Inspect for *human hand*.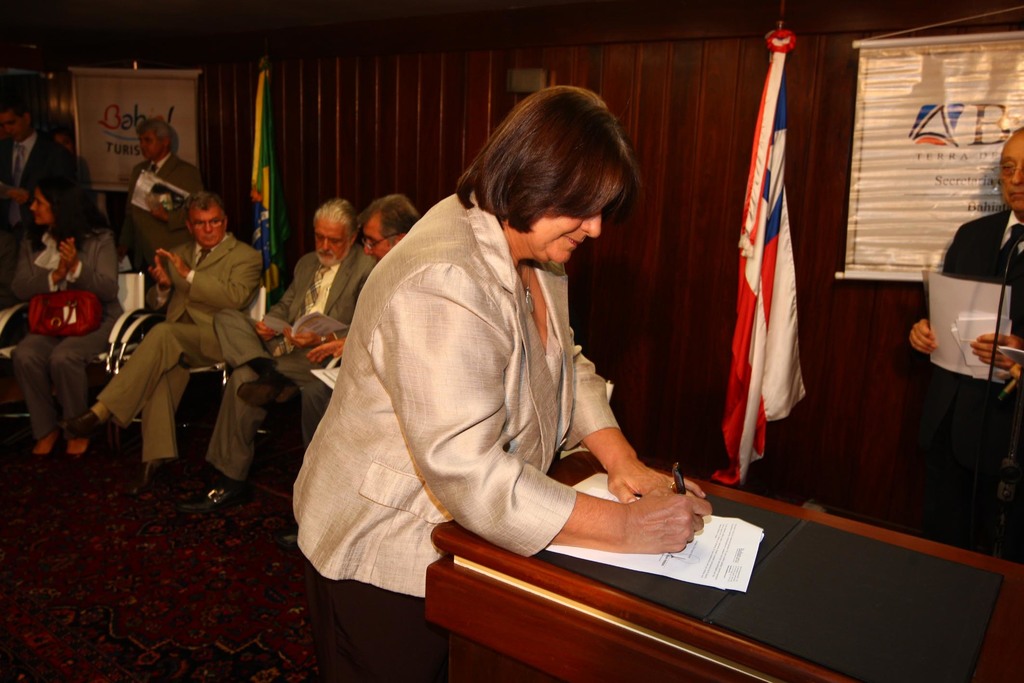
Inspection: {"x1": 905, "y1": 316, "x2": 938, "y2": 357}.
